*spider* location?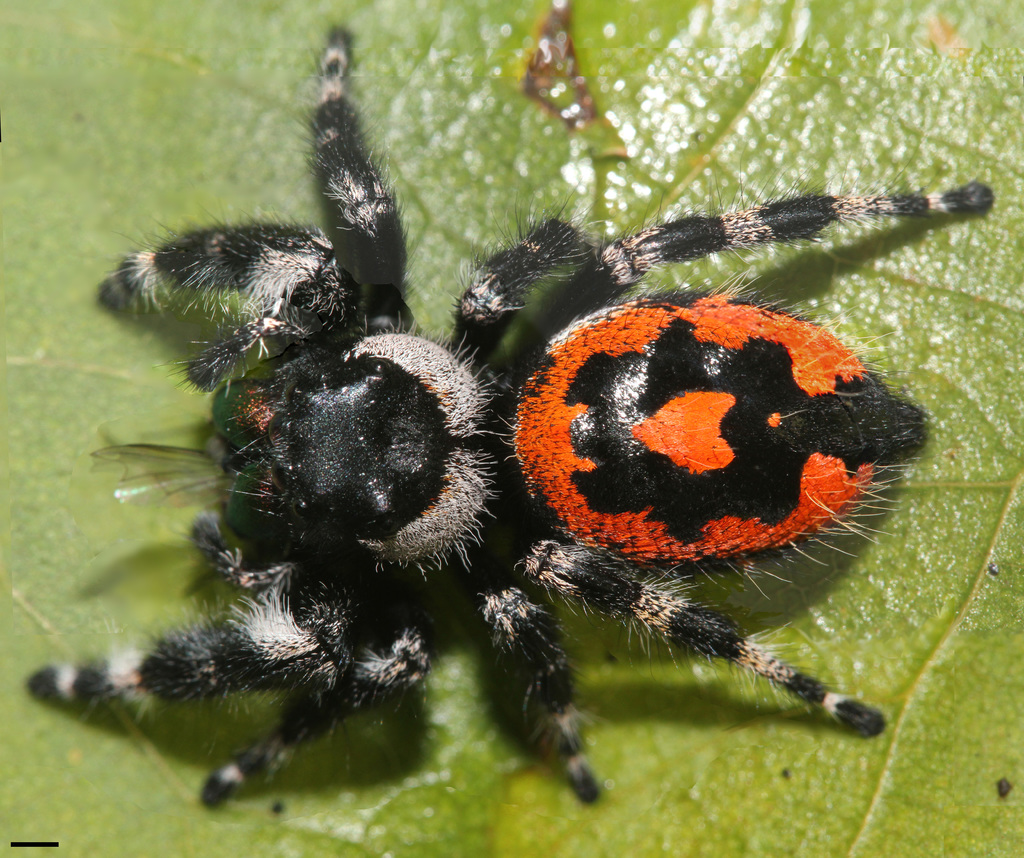
24/15/997/802
